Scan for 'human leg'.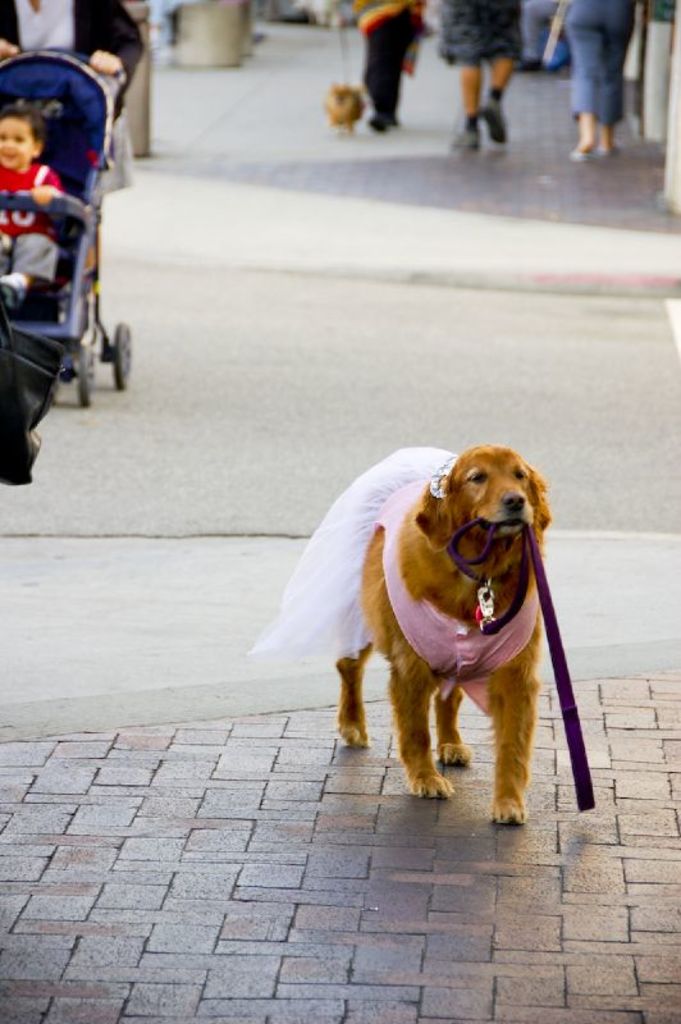
Scan result: bbox(603, 1, 630, 146).
